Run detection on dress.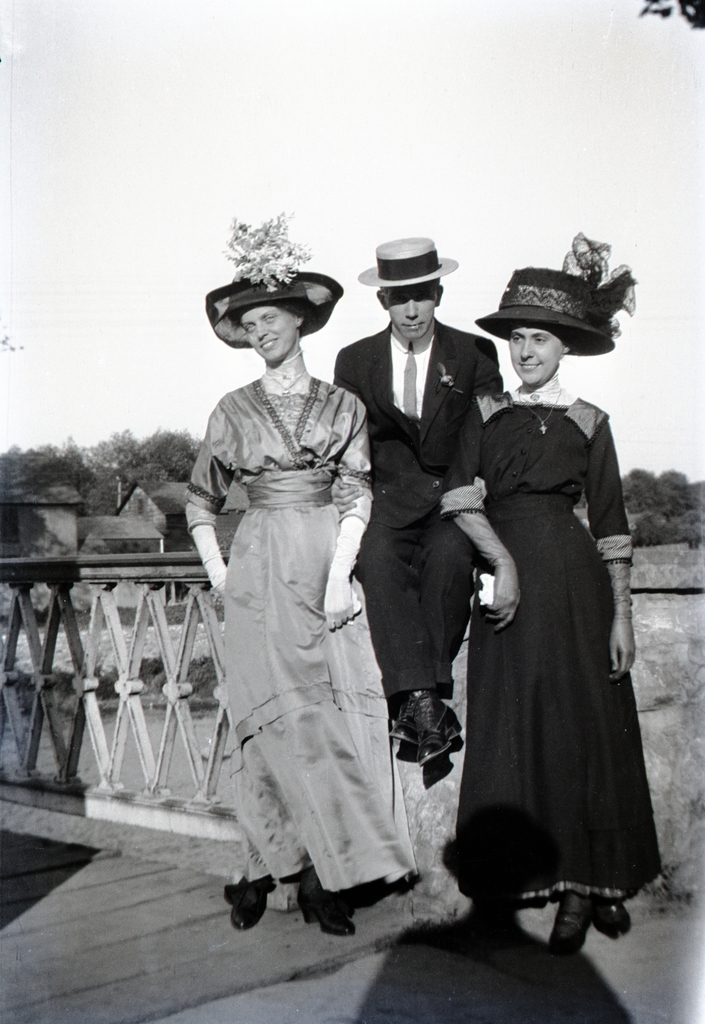
Result: 441/393/664/909.
